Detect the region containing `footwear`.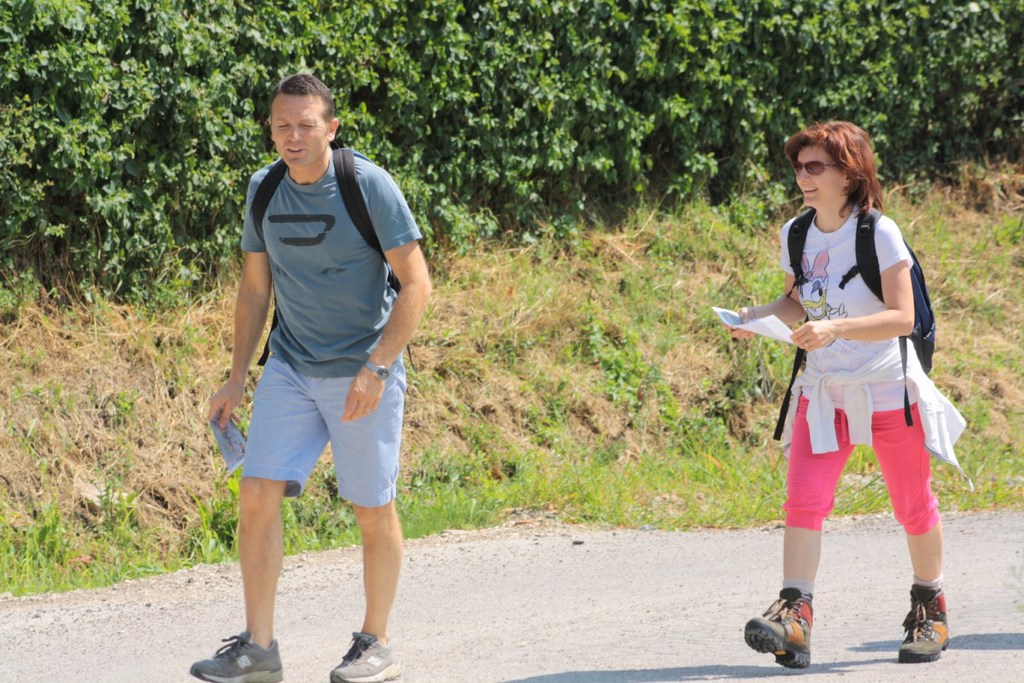
744:587:815:670.
